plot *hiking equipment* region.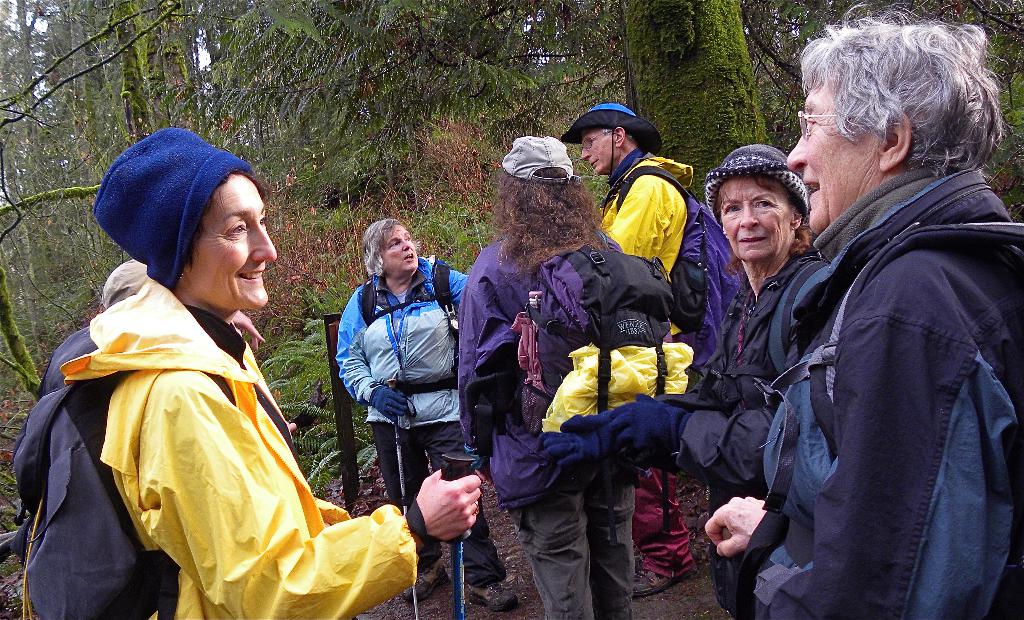
Plotted at [x1=401, y1=560, x2=449, y2=607].
